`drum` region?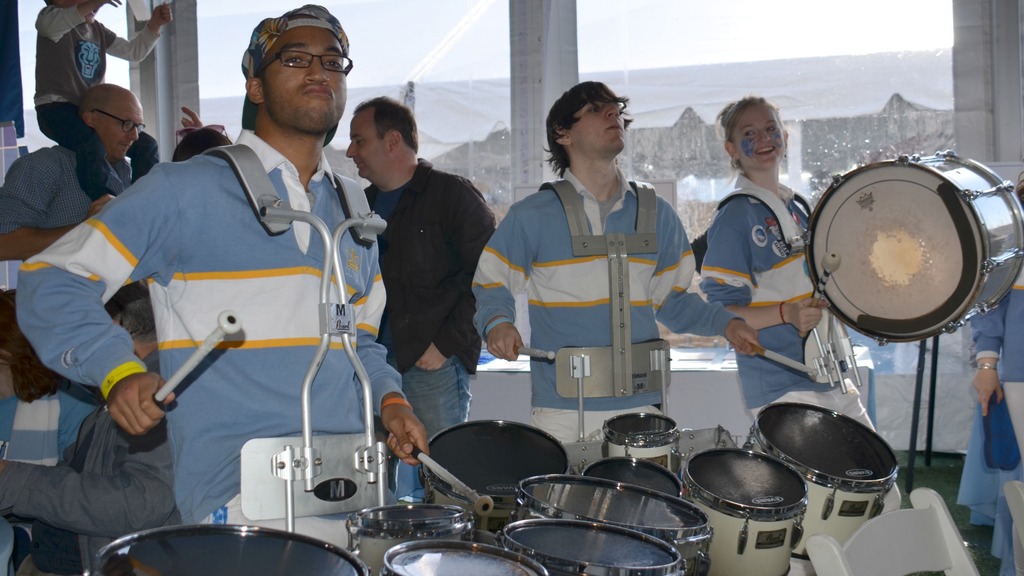
bbox=(348, 503, 480, 575)
